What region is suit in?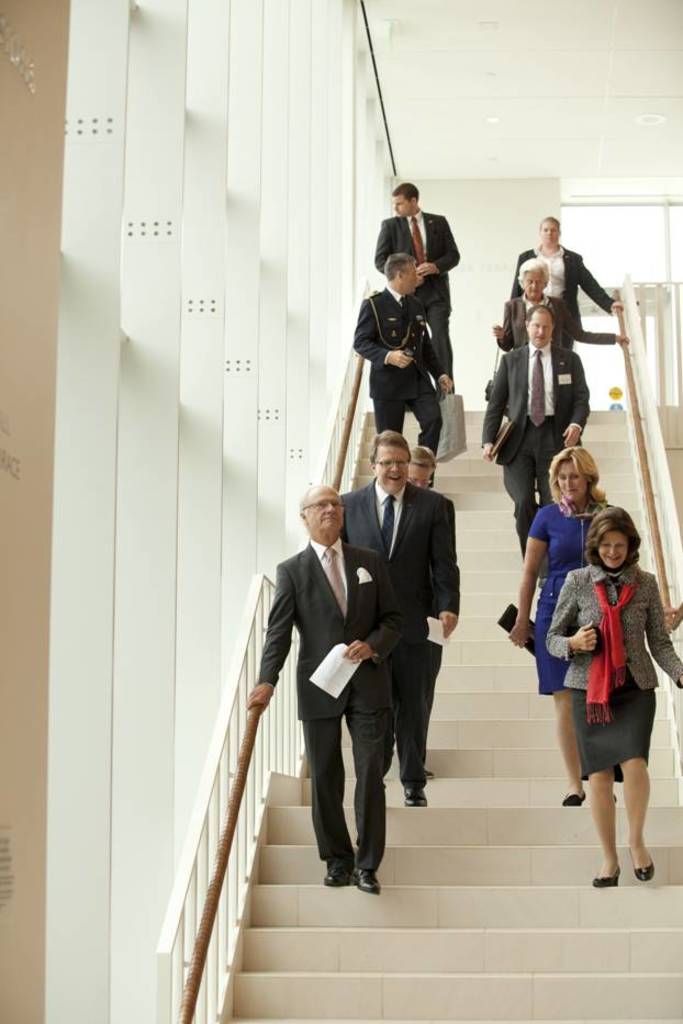
499/288/611/352.
